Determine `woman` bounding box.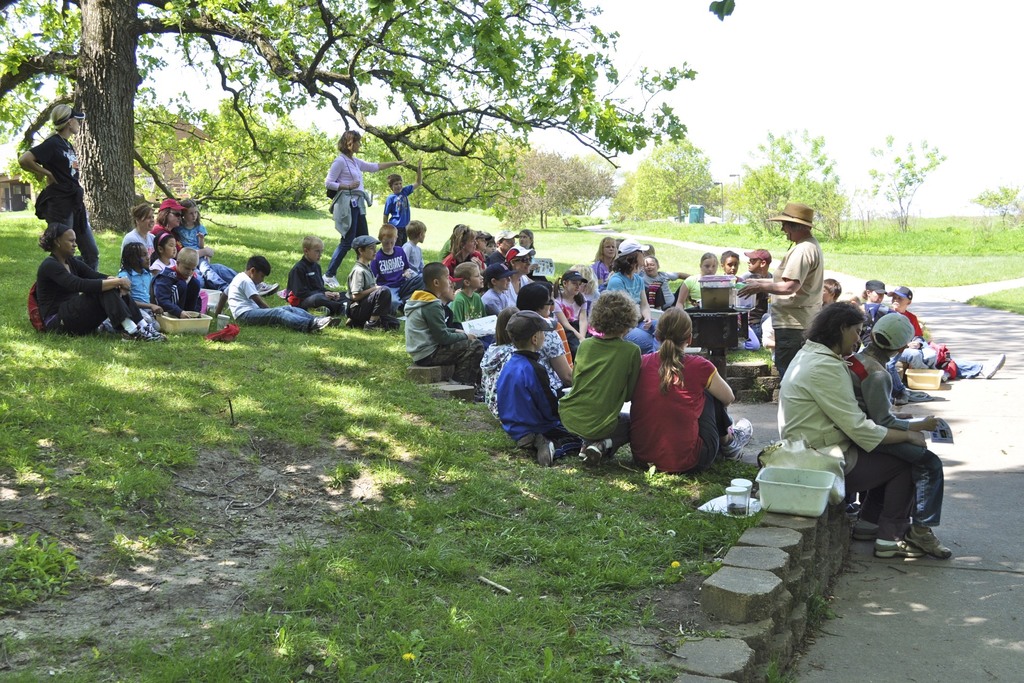
Determined: <region>735, 198, 825, 387</region>.
